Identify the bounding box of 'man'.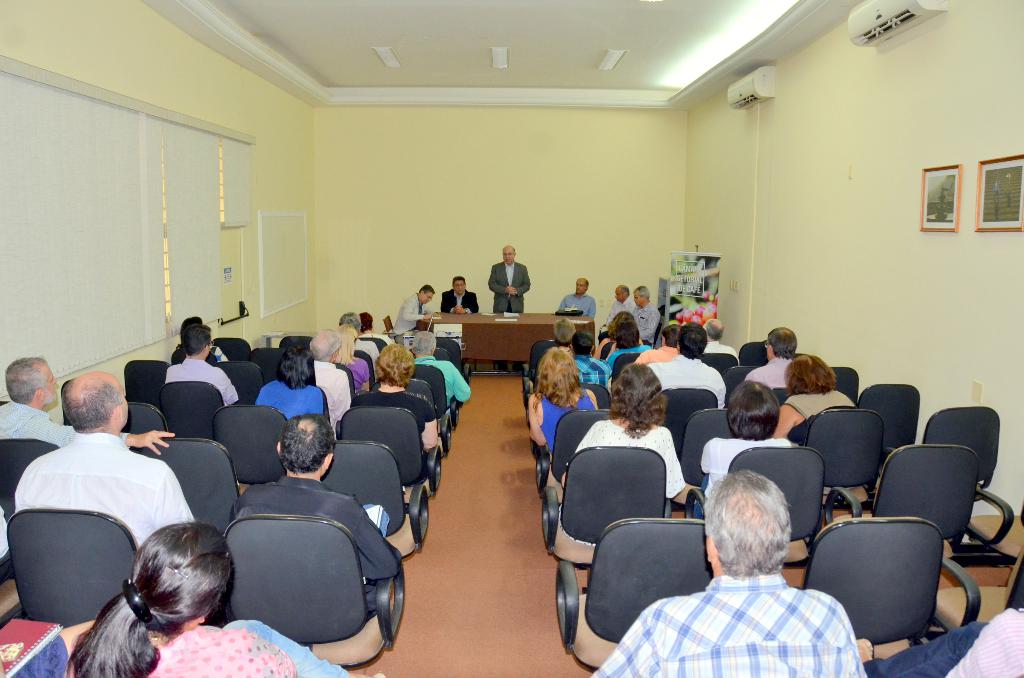
[left=607, top=480, right=884, bottom=674].
